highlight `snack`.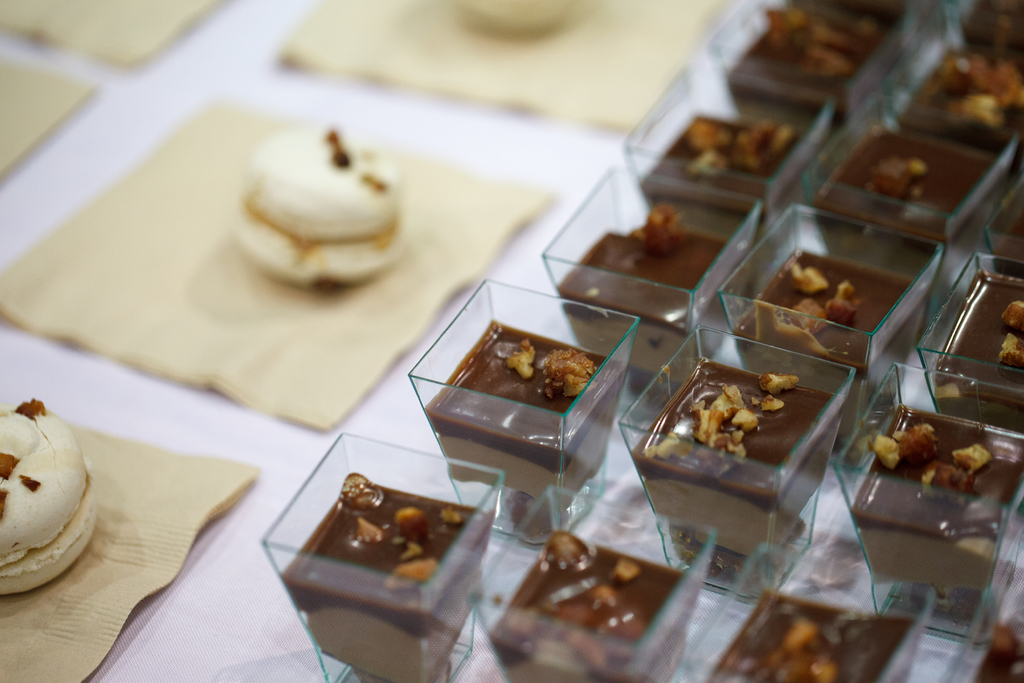
Highlighted region: bbox=[1, 404, 110, 566].
